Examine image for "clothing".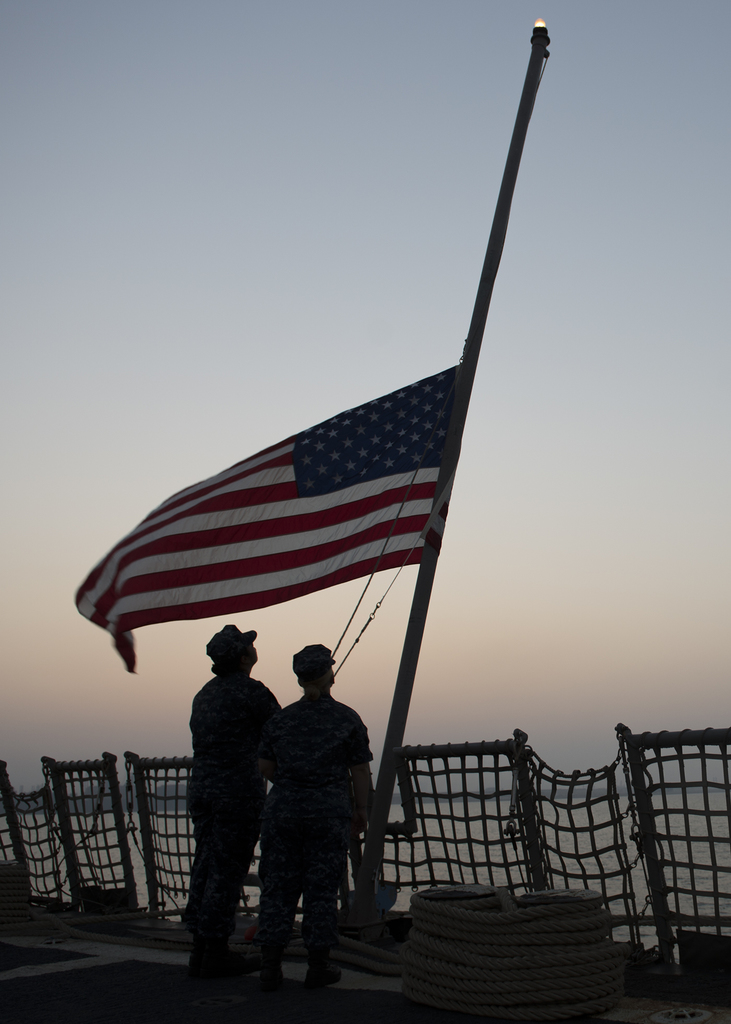
Examination result: crop(193, 655, 277, 918).
